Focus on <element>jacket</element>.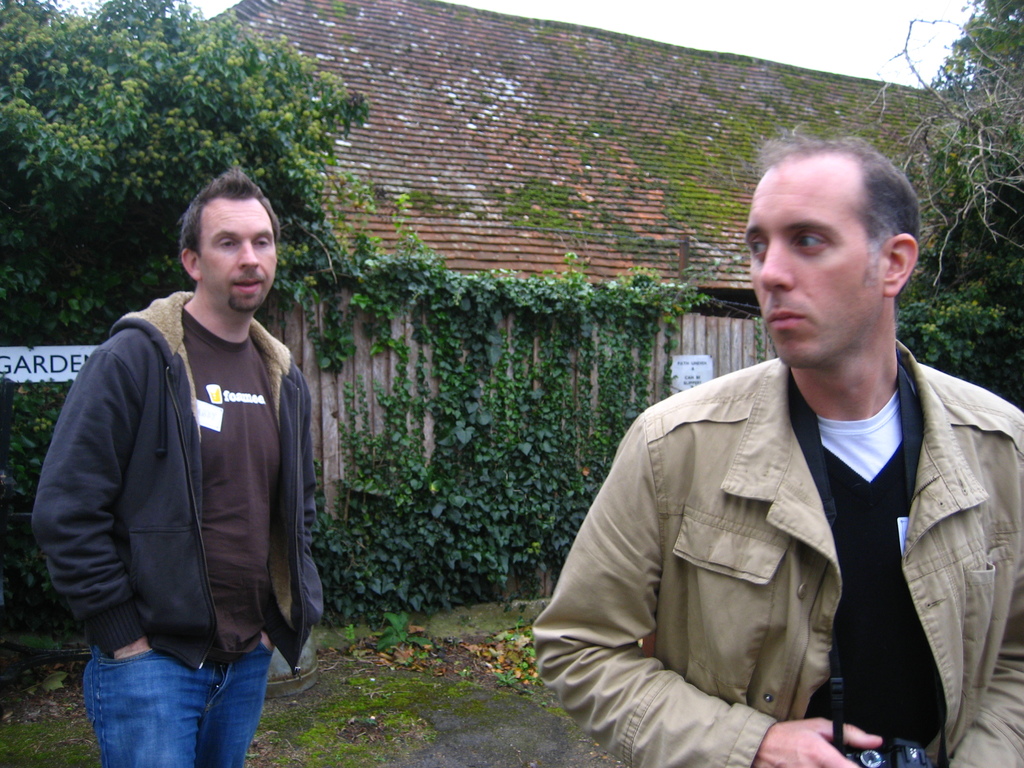
Focused at [left=529, top=355, right=1023, bottom=767].
